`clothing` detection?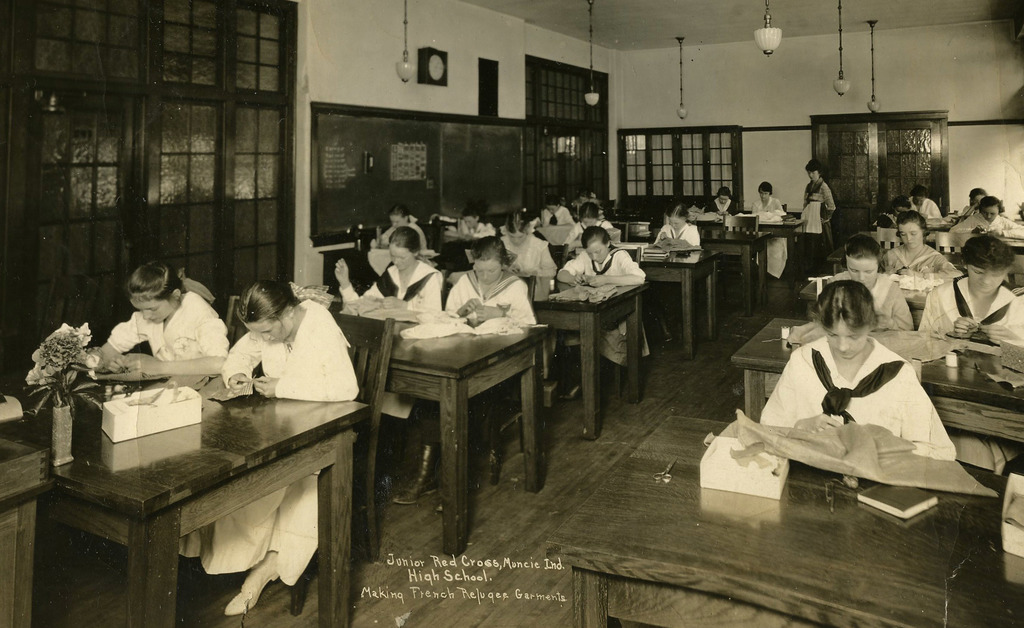
BBox(104, 288, 224, 386)
